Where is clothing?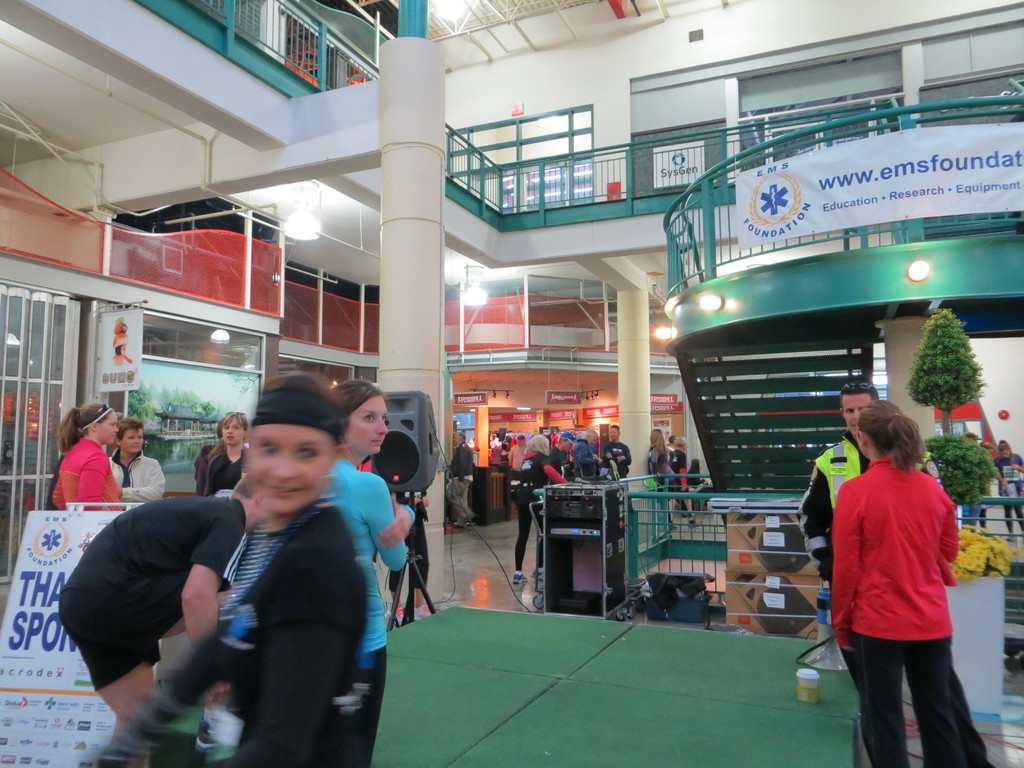
Rect(218, 500, 376, 767).
